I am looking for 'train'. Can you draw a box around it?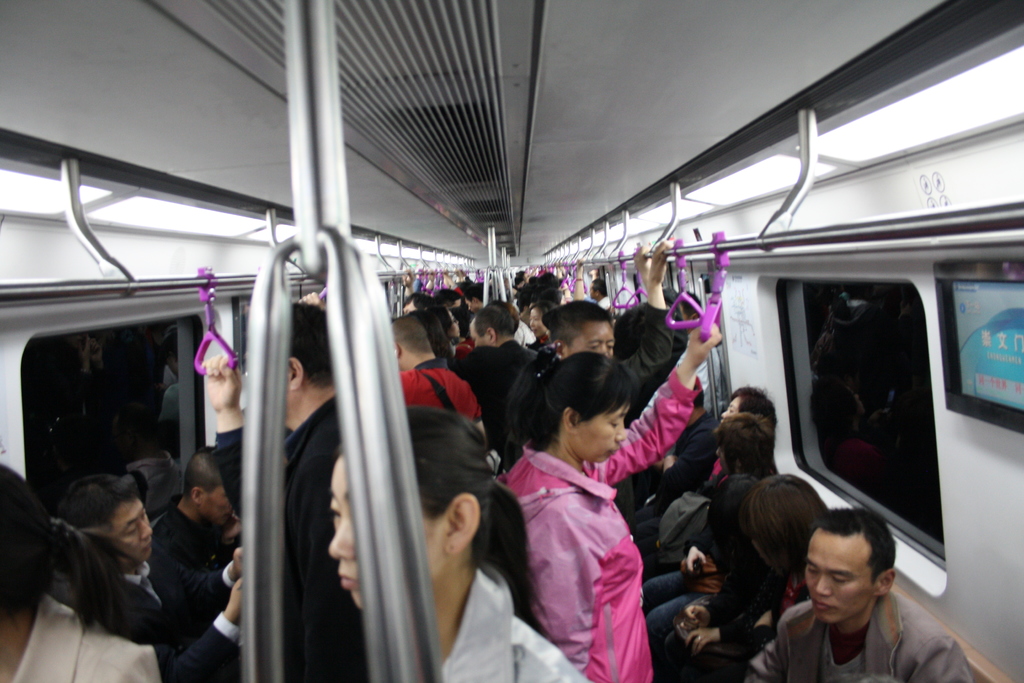
Sure, the bounding box is {"x1": 0, "y1": 0, "x2": 1023, "y2": 682}.
